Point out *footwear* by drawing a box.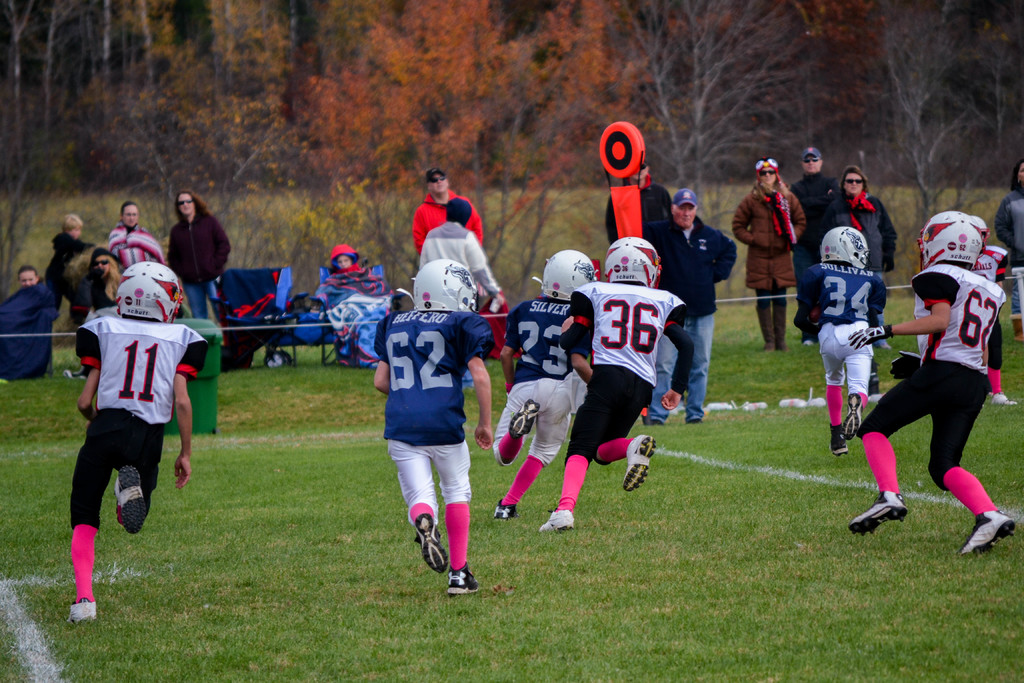
622:434:657:491.
